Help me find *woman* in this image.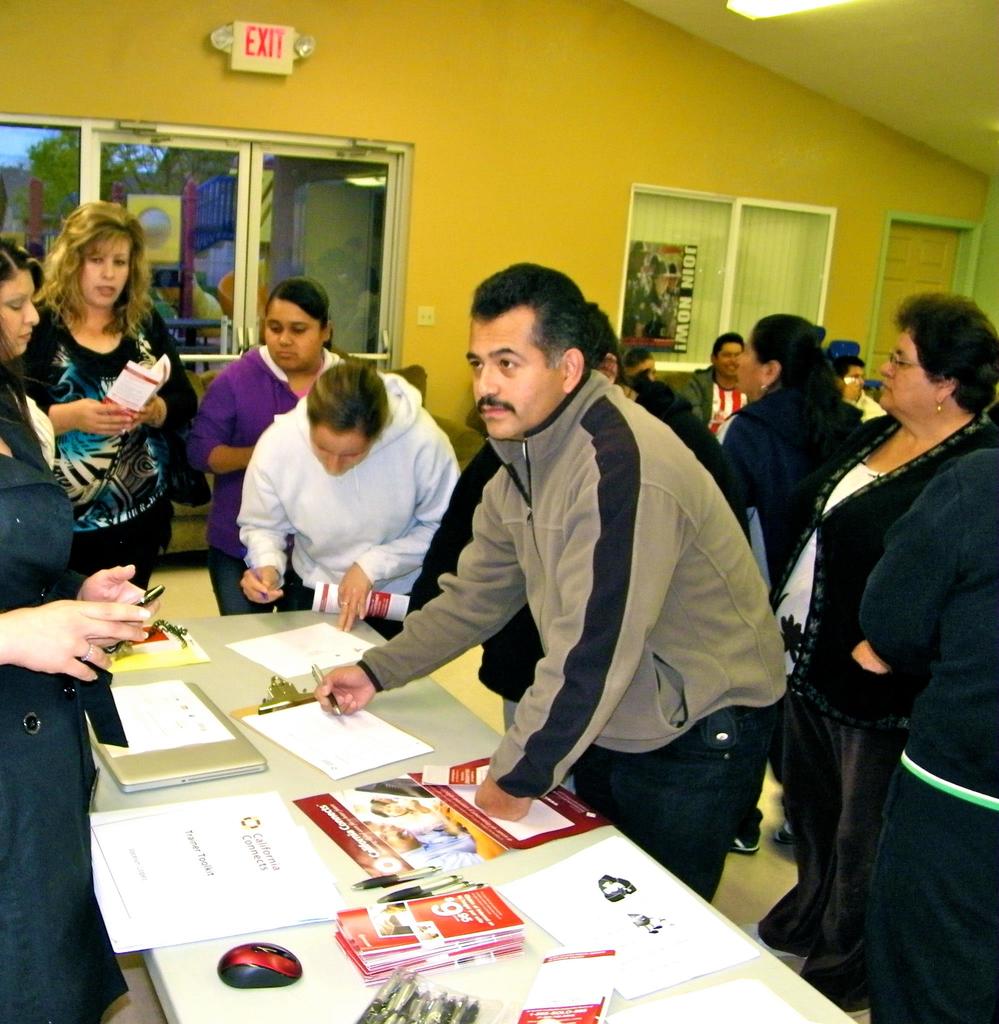
Found it: 199:277:346:614.
